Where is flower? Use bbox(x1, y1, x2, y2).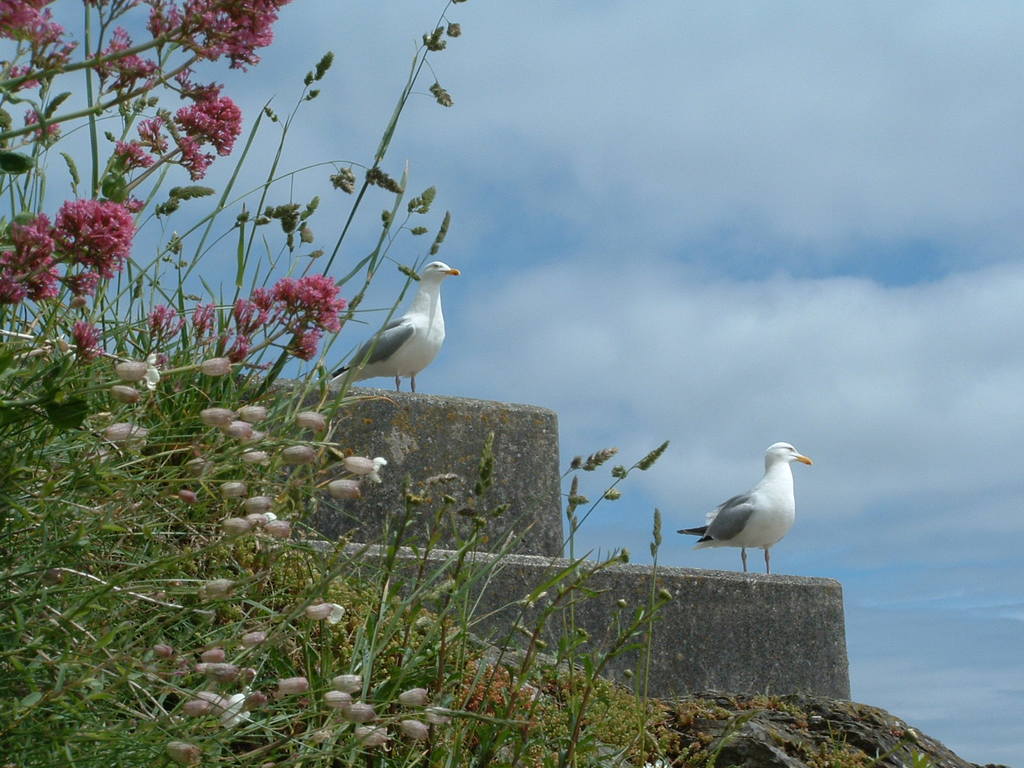
bbox(241, 633, 269, 647).
